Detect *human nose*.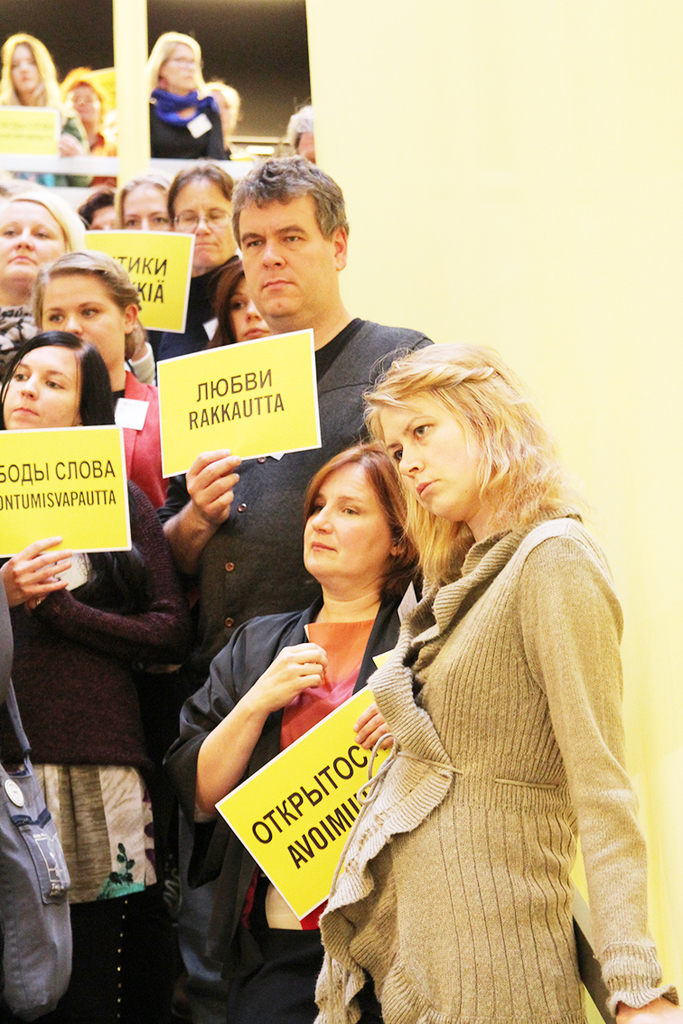
Detected at Rect(194, 214, 213, 234).
